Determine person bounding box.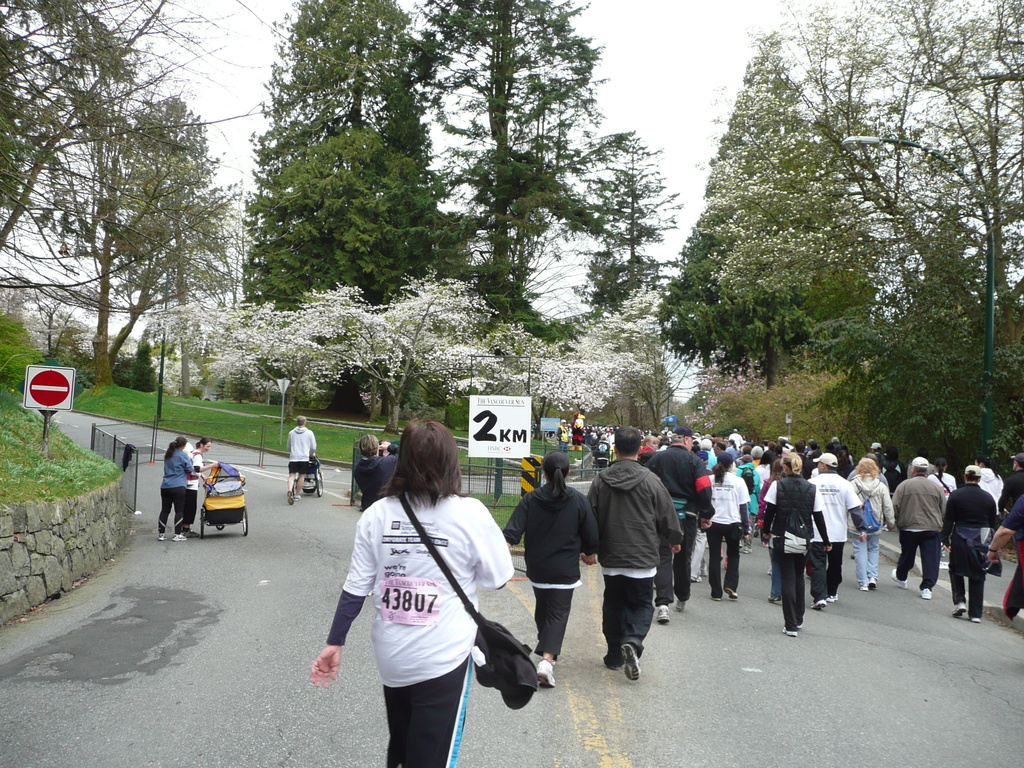
Determined: (291, 413, 320, 500).
